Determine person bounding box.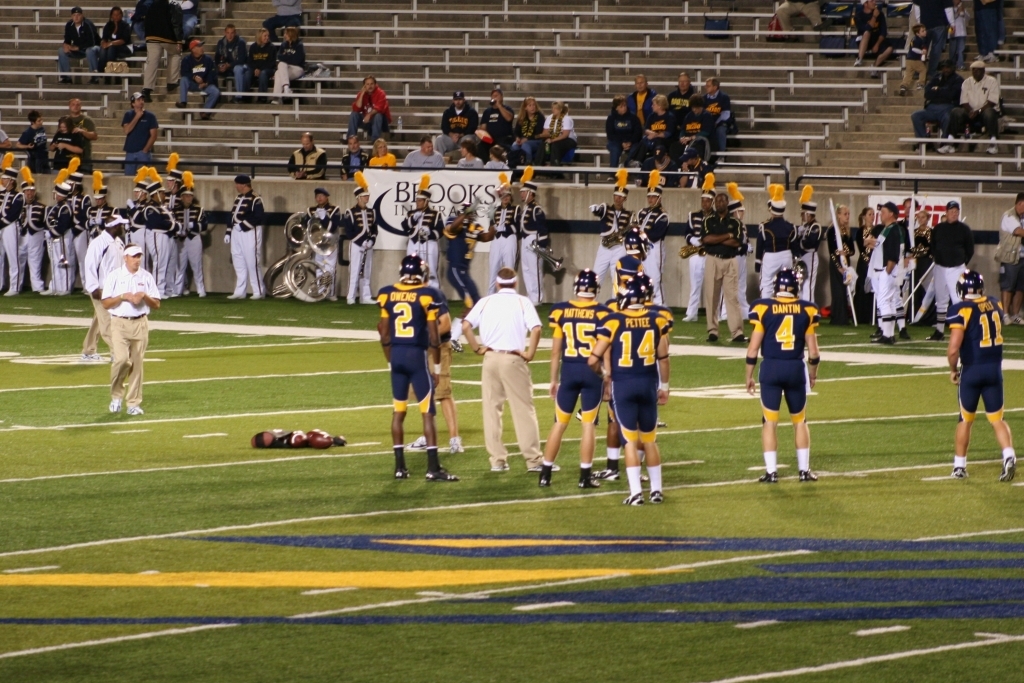
Determined: x1=85, y1=212, x2=128, y2=361.
